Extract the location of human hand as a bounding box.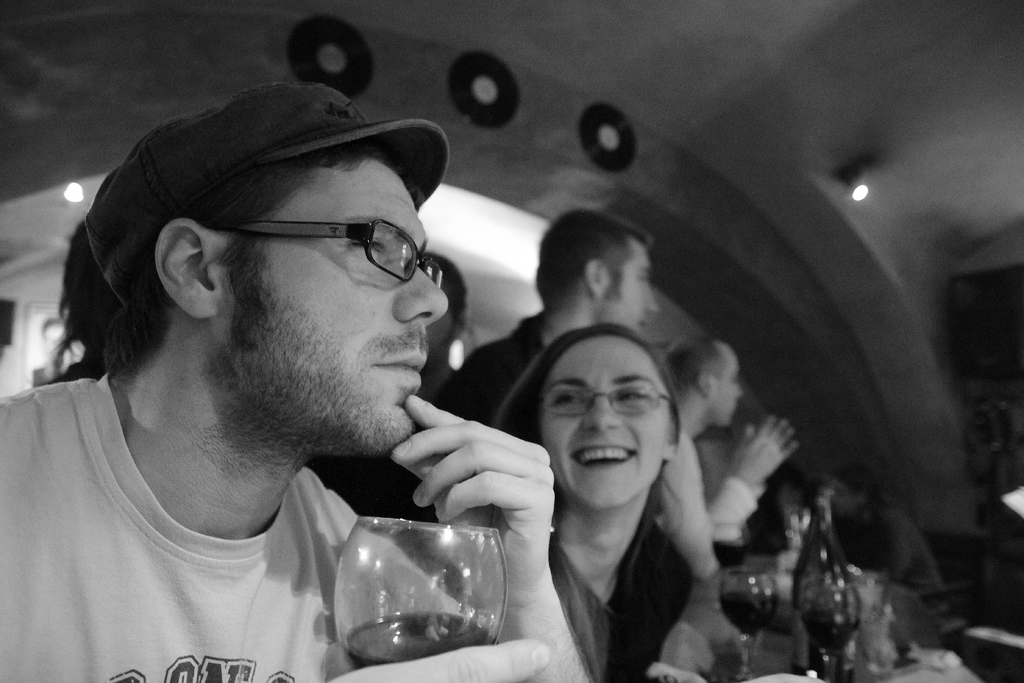
left=323, top=637, right=552, bottom=682.
